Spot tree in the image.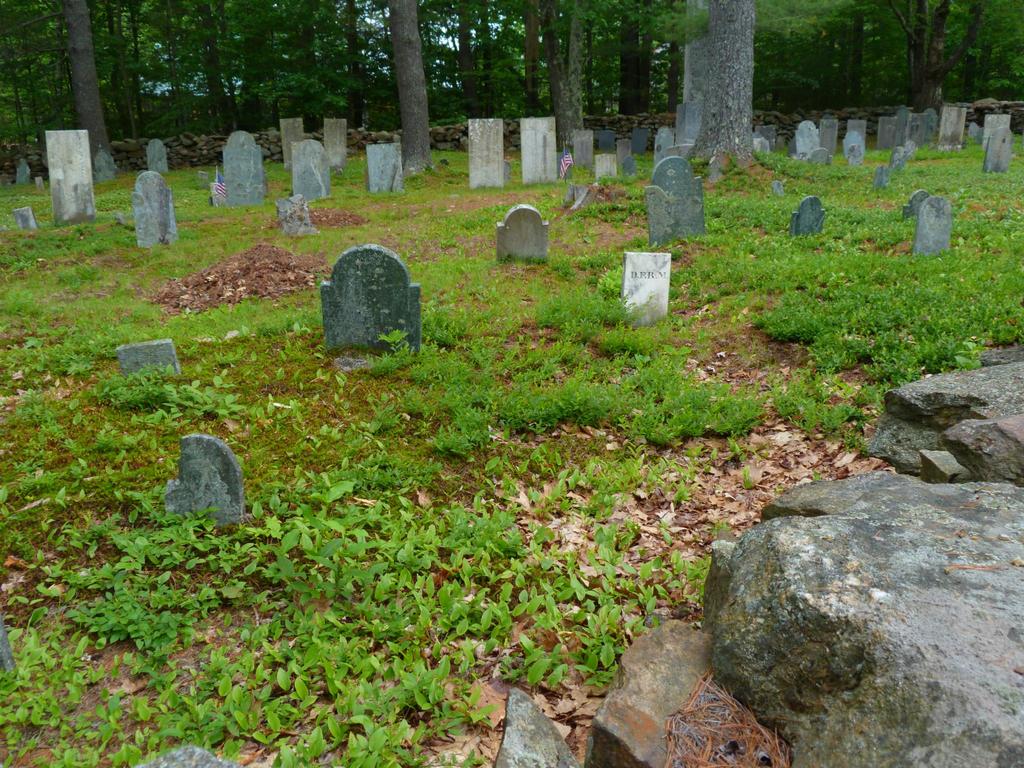
tree found at <bbox>753, 0, 808, 140</bbox>.
